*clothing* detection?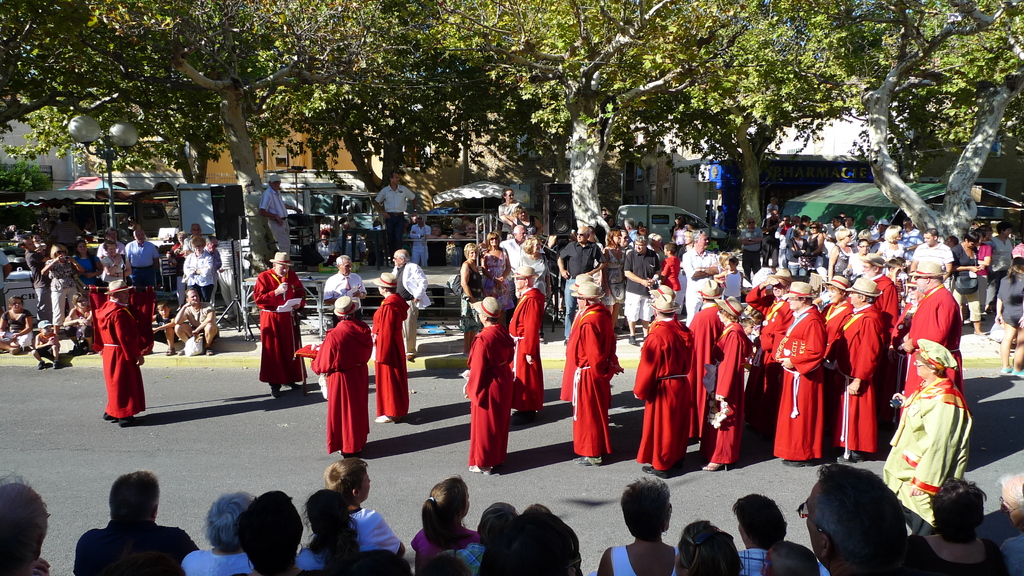
rect(497, 202, 519, 237)
